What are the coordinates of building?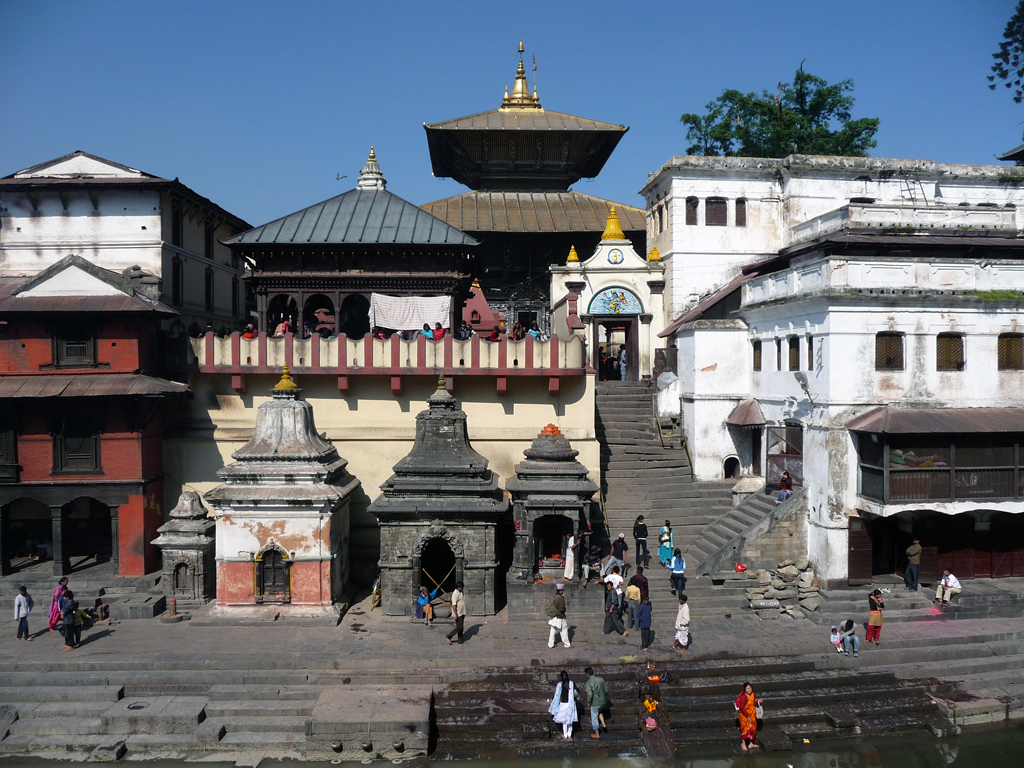
(0, 152, 257, 326).
